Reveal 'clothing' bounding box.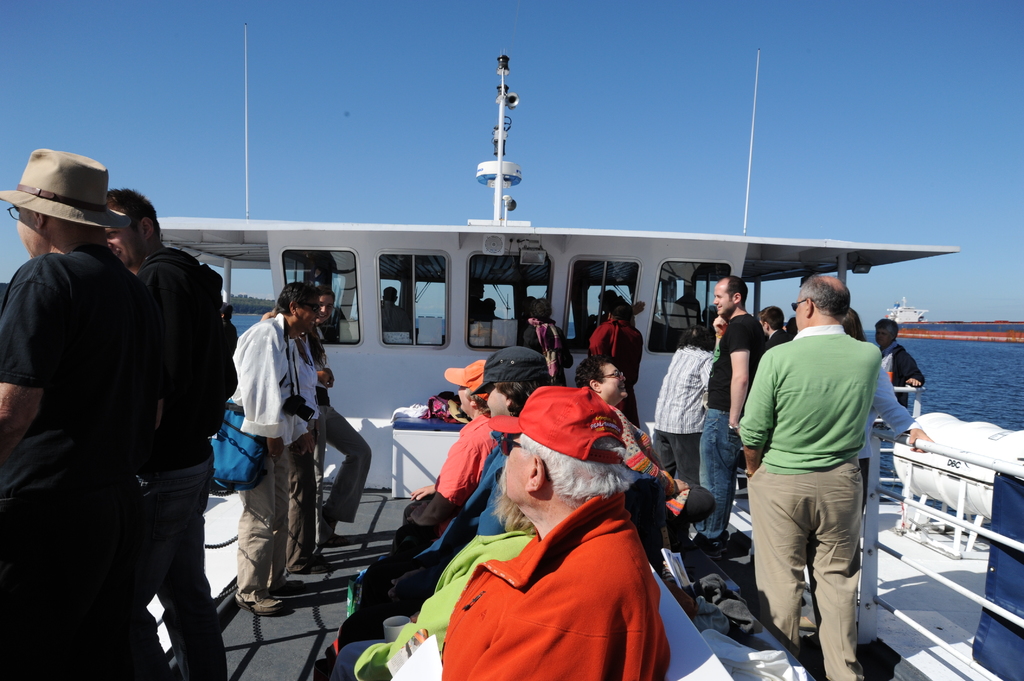
Revealed: crop(746, 281, 897, 655).
